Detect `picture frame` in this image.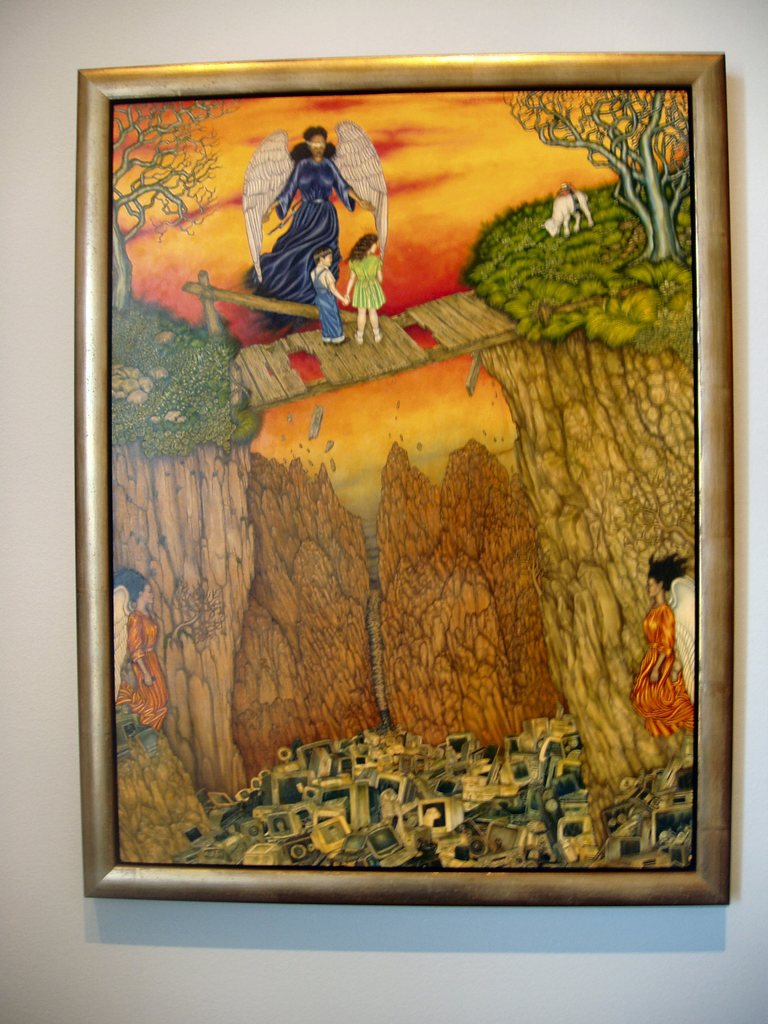
Detection: (x1=74, y1=50, x2=737, y2=904).
